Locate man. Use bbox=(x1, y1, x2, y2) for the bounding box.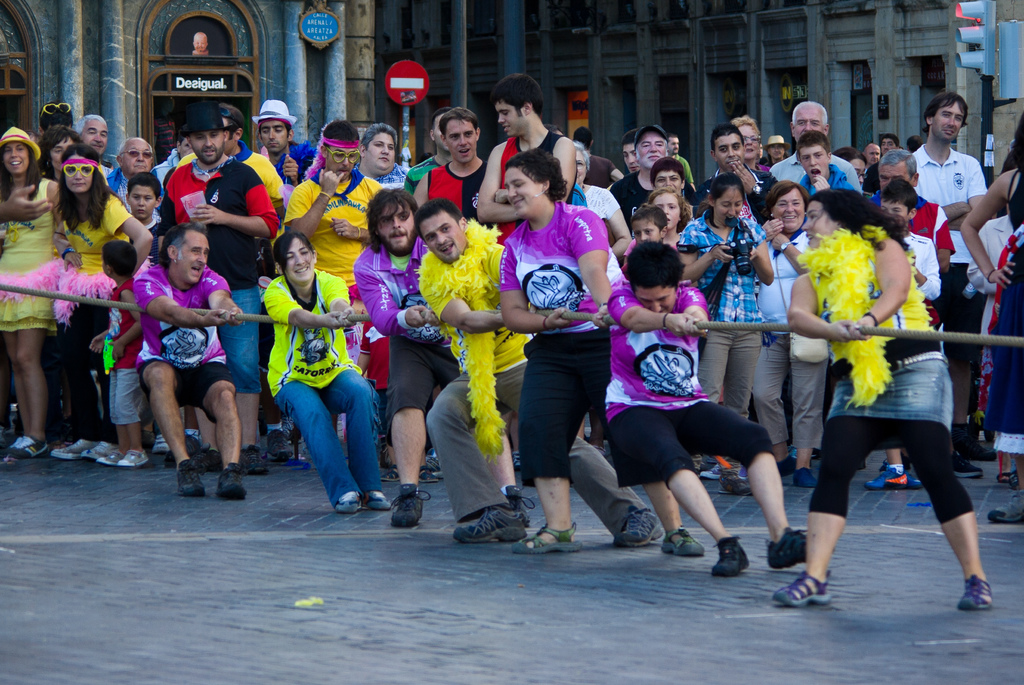
bbox=(246, 92, 323, 182).
